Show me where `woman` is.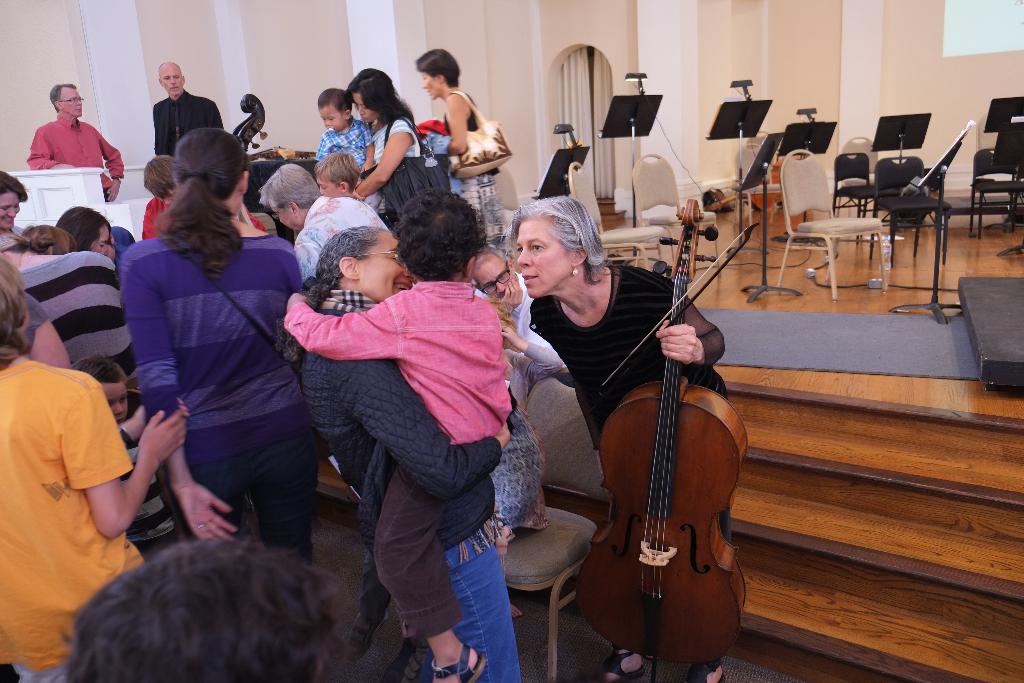
`woman` is at rect(5, 211, 190, 580).
